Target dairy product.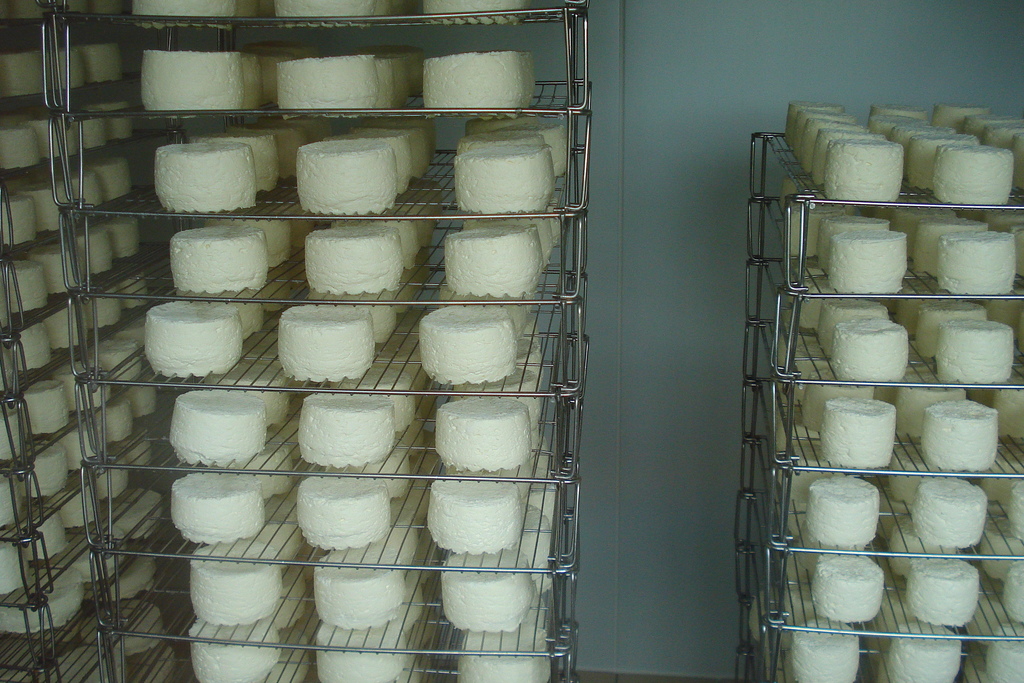
Target region: region(166, 393, 269, 479).
